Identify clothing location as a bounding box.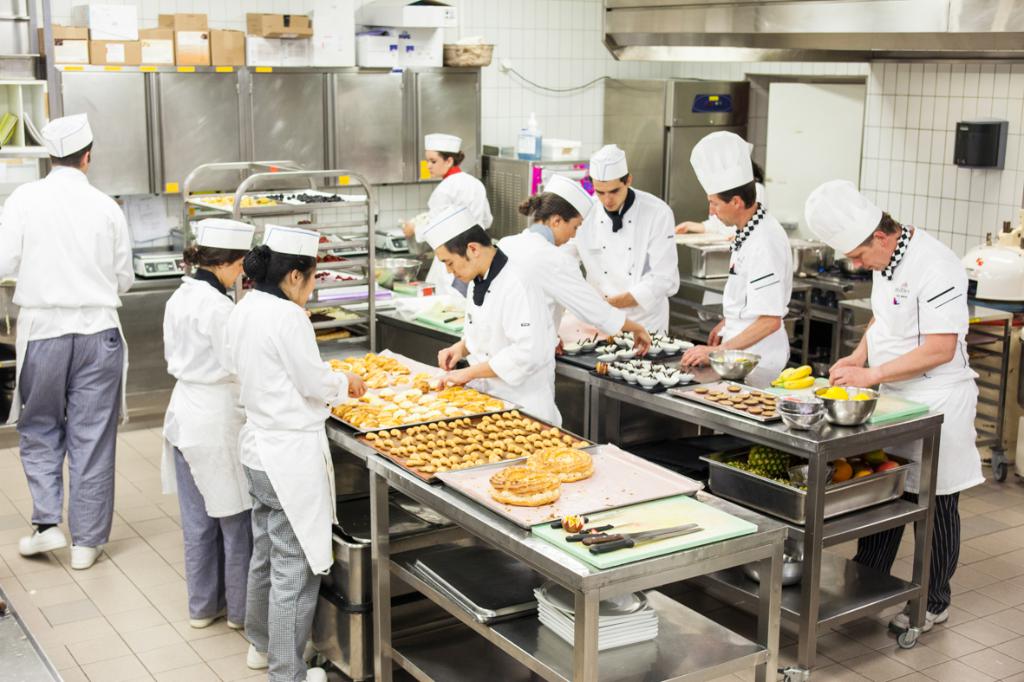
box(0, 164, 134, 541).
